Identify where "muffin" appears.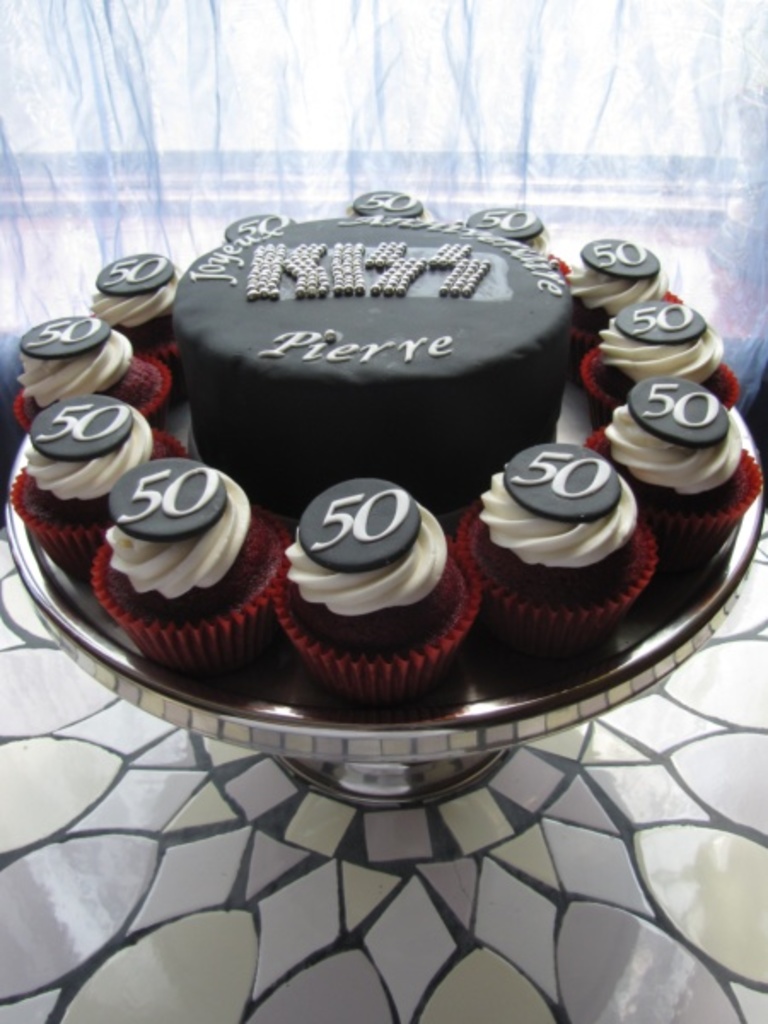
Appears at (left=461, top=422, right=650, bottom=652).
